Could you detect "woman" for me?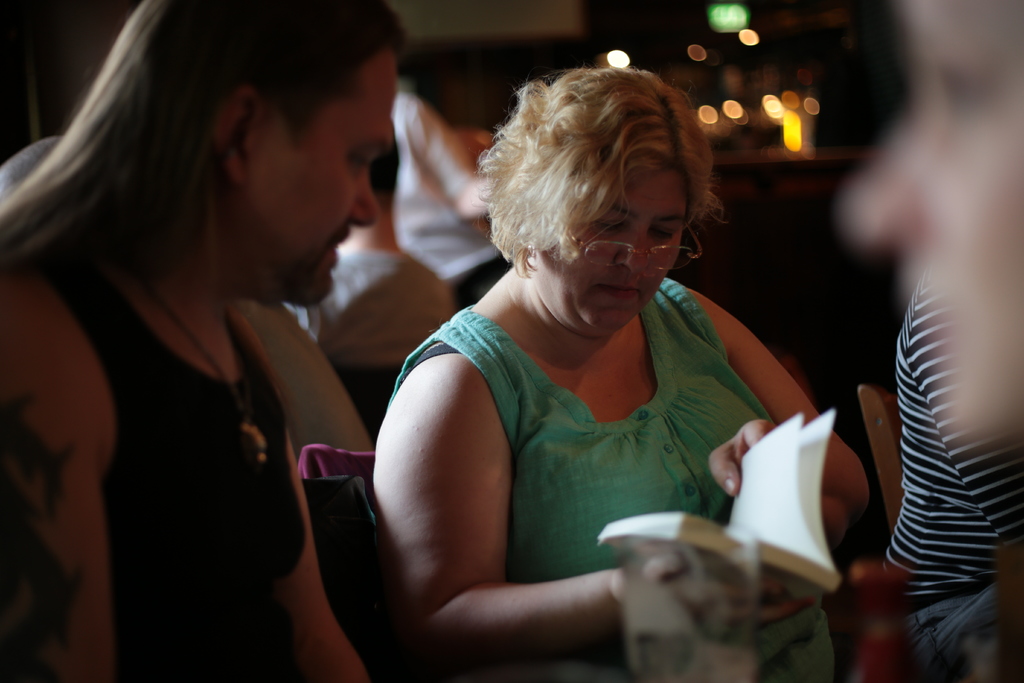
Detection result: left=368, top=62, right=876, bottom=682.
